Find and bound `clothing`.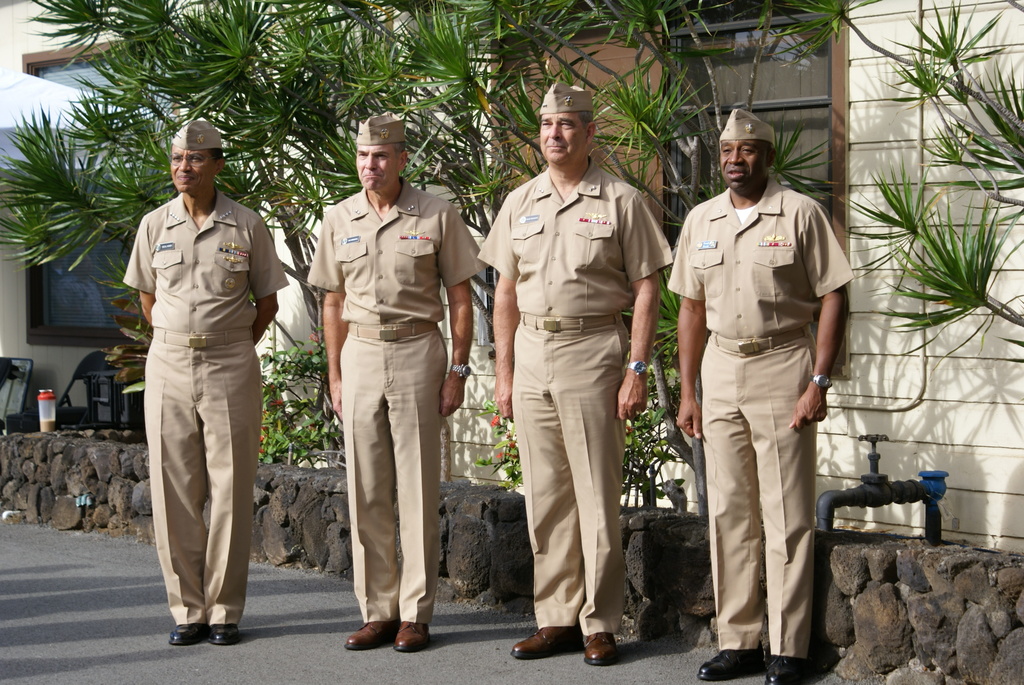
Bound: 305/185/489/622.
